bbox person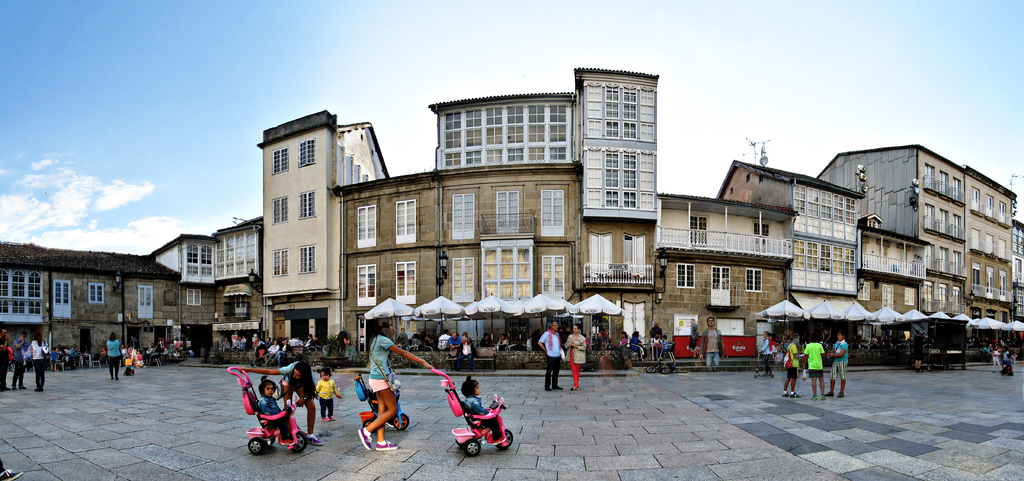
(x1=450, y1=372, x2=506, y2=453)
